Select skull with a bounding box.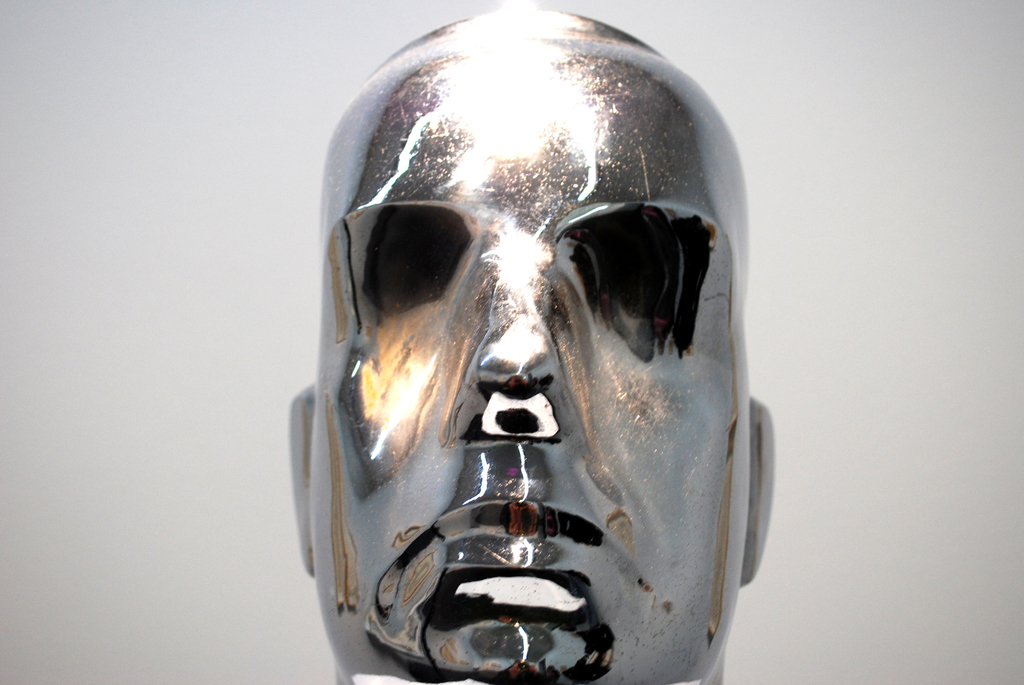
BBox(314, 0, 755, 684).
